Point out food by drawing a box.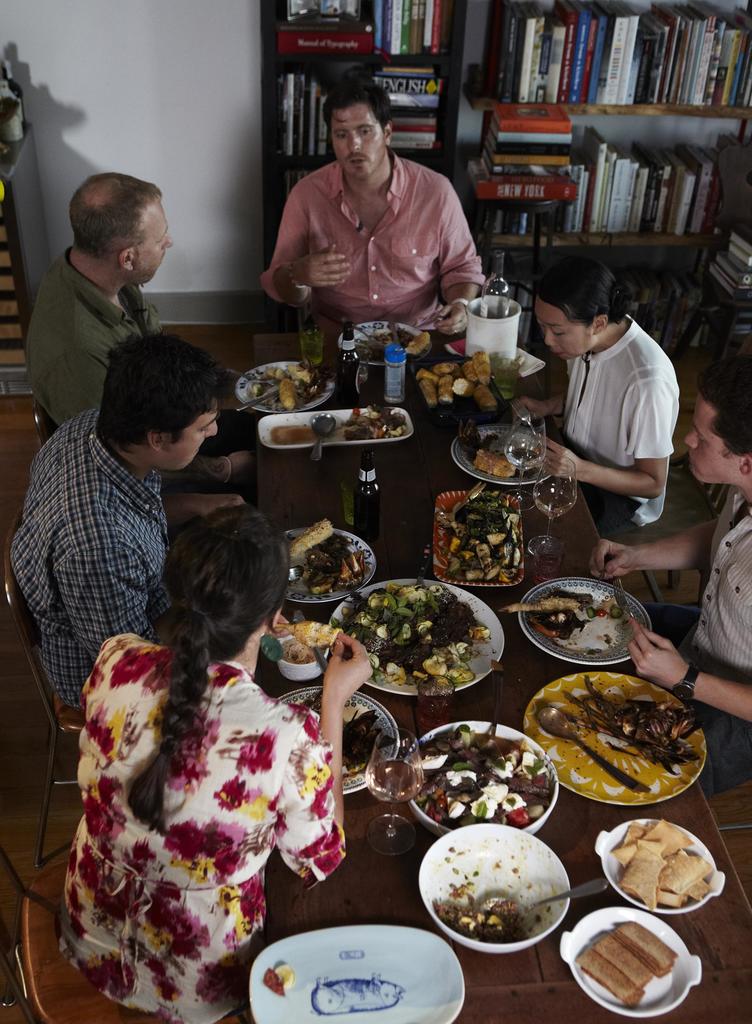
l=417, t=375, r=440, b=409.
